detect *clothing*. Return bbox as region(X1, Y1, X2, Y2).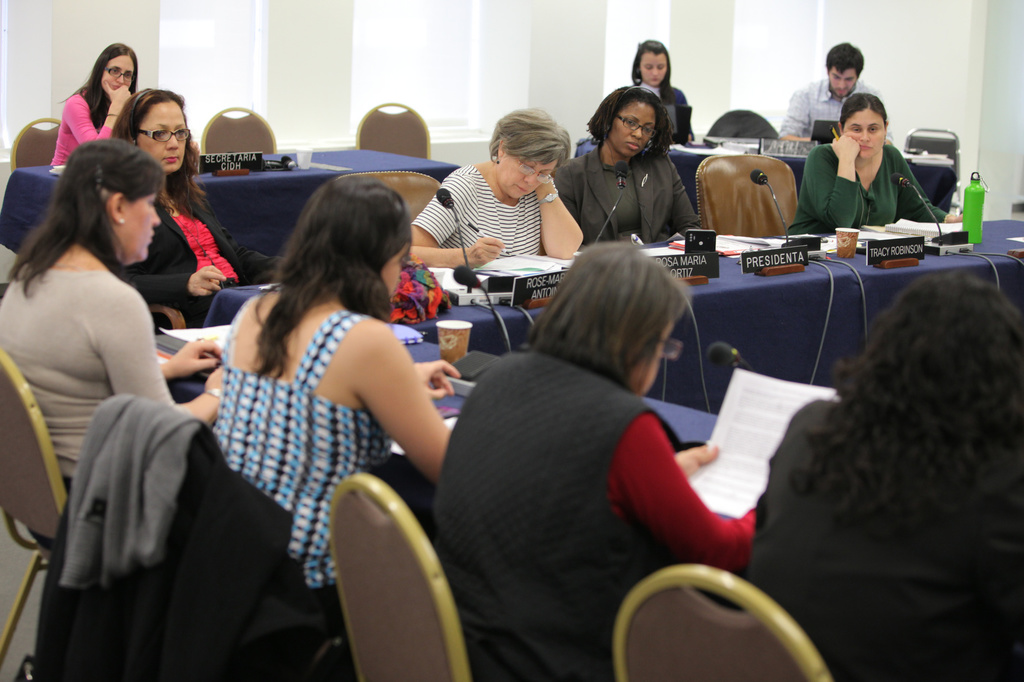
region(0, 262, 191, 553).
